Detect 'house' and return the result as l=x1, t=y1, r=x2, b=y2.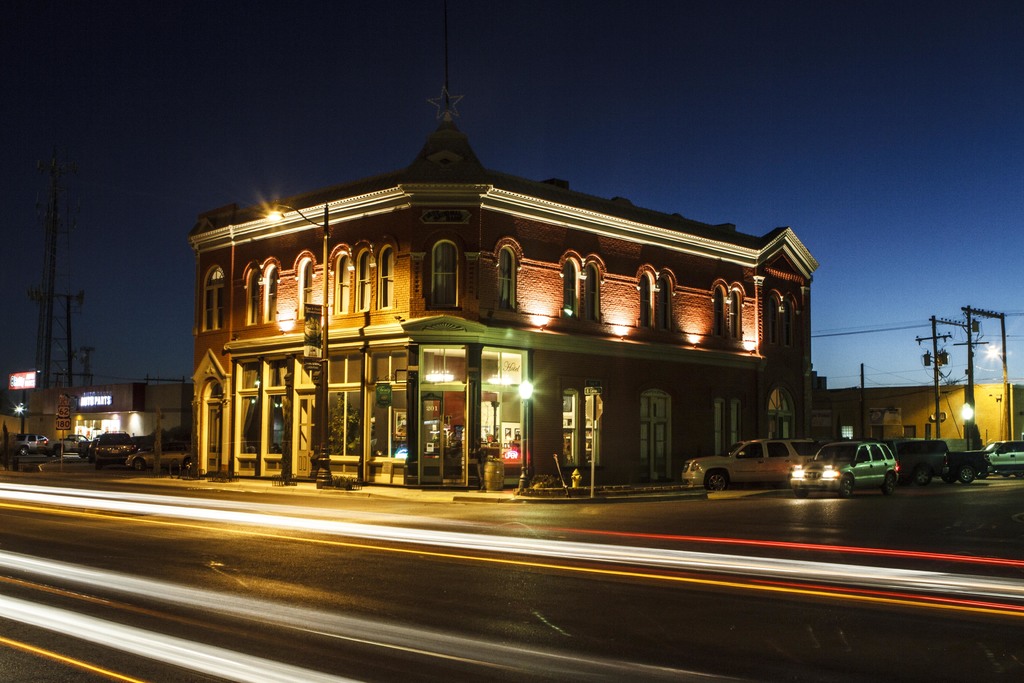
l=824, t=383, r=1023, b=452.
